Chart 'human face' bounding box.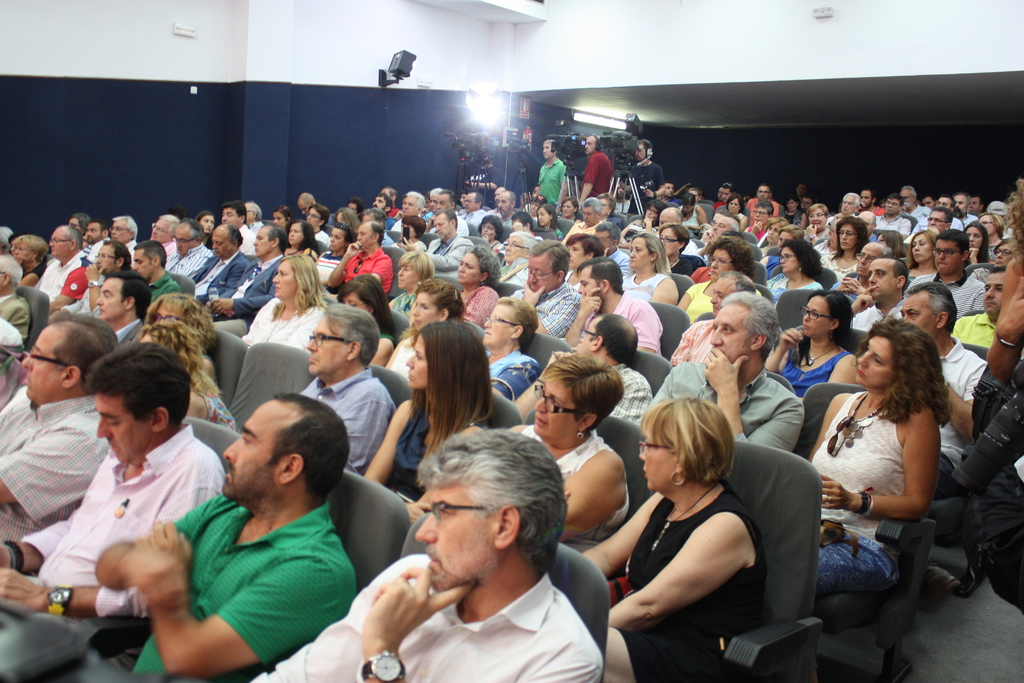
Charted: crop(799, 195, 814, 209).
